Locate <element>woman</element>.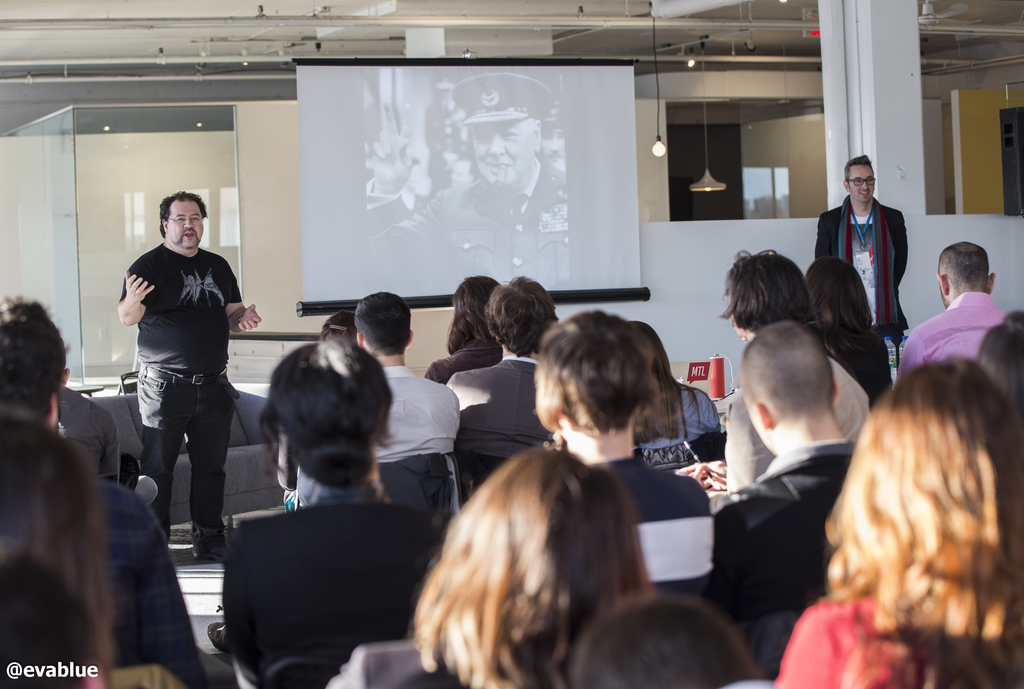
Bounding box: {"x1": 401, "y1": 446, "x2": 652, "y2": 688}.
